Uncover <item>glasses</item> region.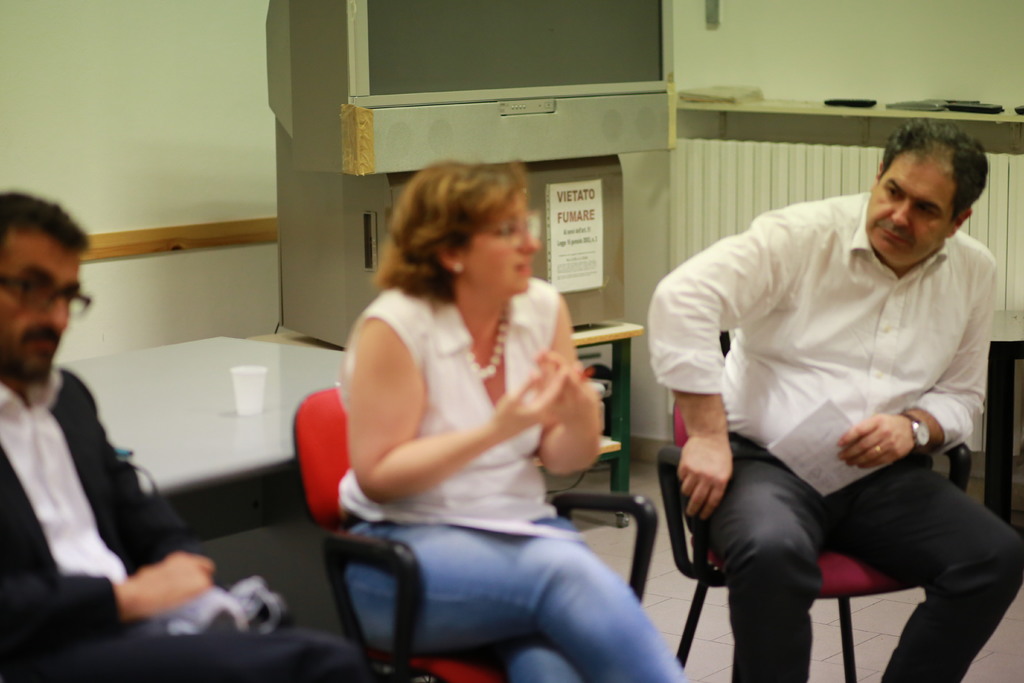
Uncovered: Rect(0, 277, 90, 318).
